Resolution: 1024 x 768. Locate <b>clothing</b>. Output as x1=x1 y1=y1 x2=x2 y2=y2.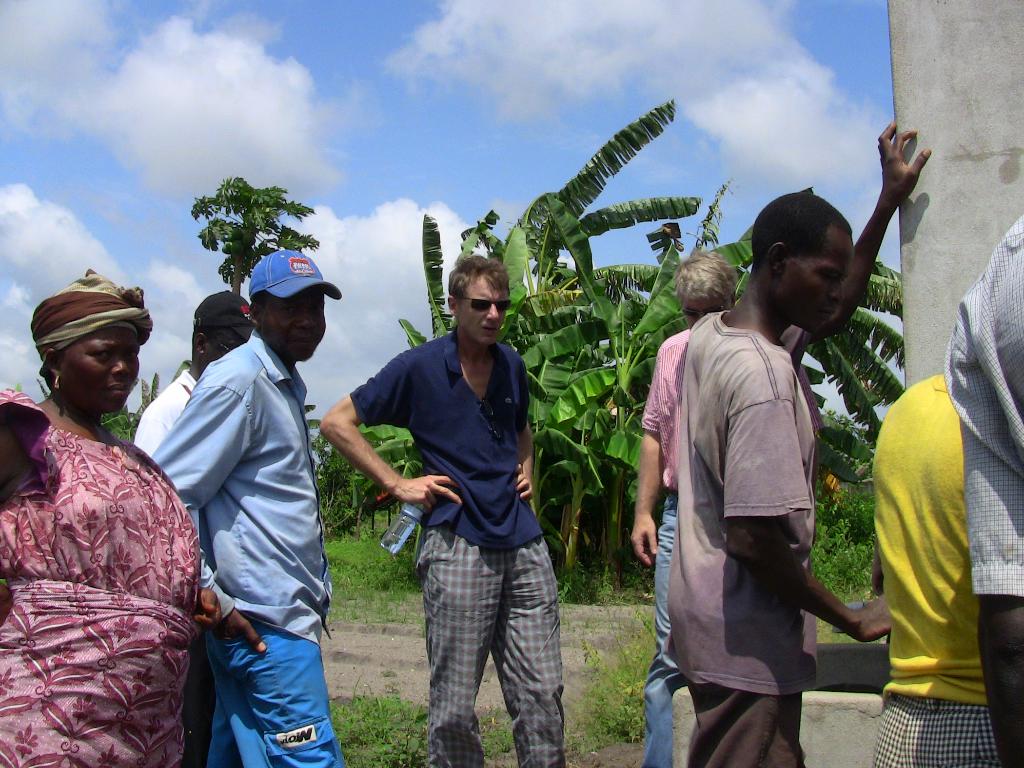
x1=671 y1=311 x2=817 y2=767.
